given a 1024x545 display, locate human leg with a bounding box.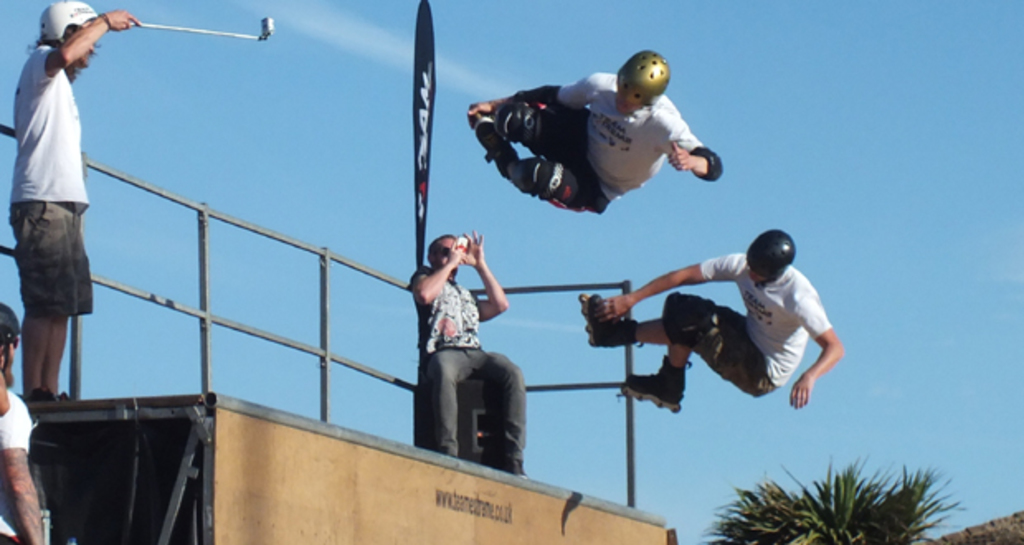
Located: pyautogui.locateOnScreen(45, 208, 89, 403).
